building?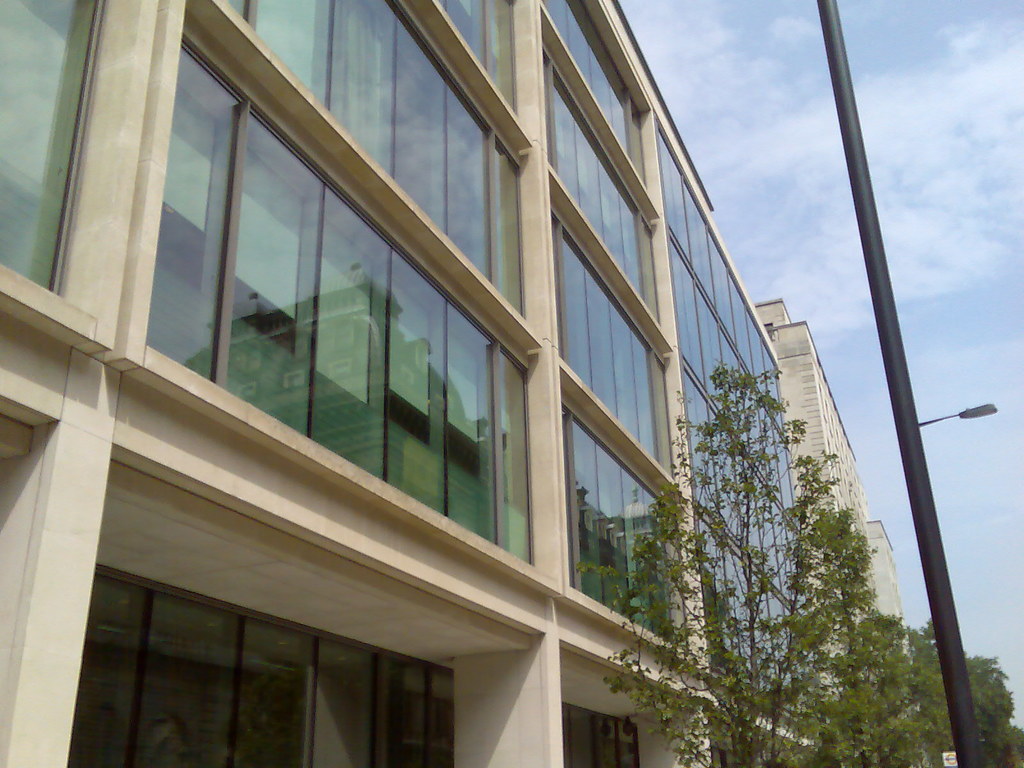
Rect(754, 304, 915, 701)
